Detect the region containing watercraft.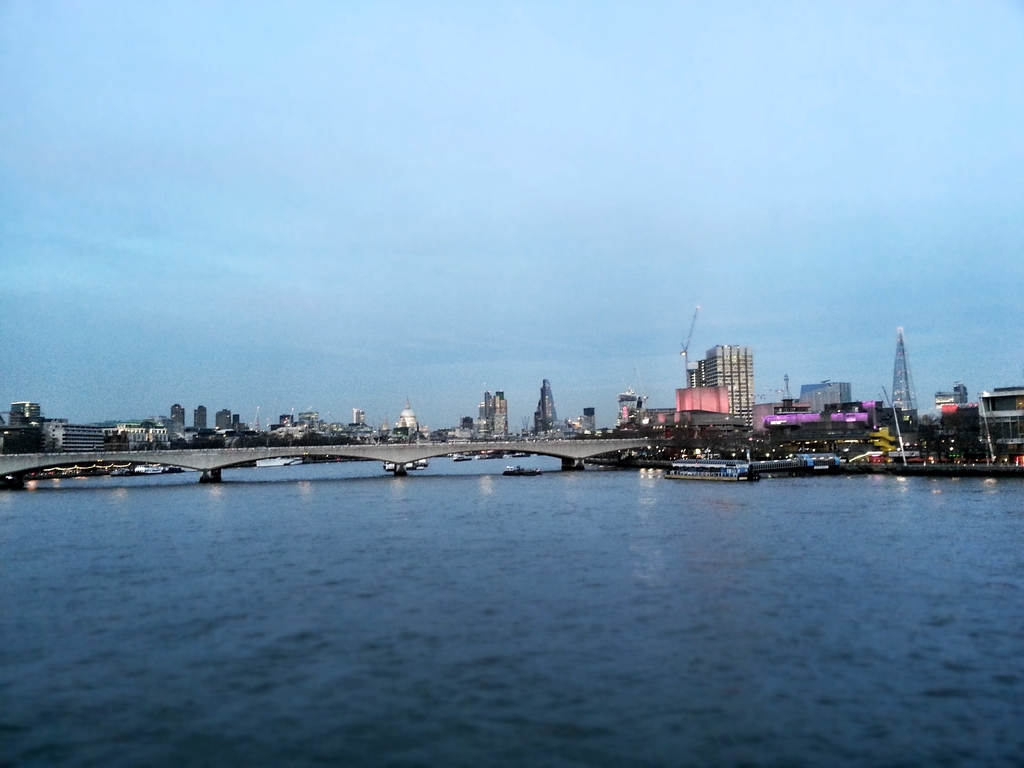
bbox=(497, 468, 540, 481).
